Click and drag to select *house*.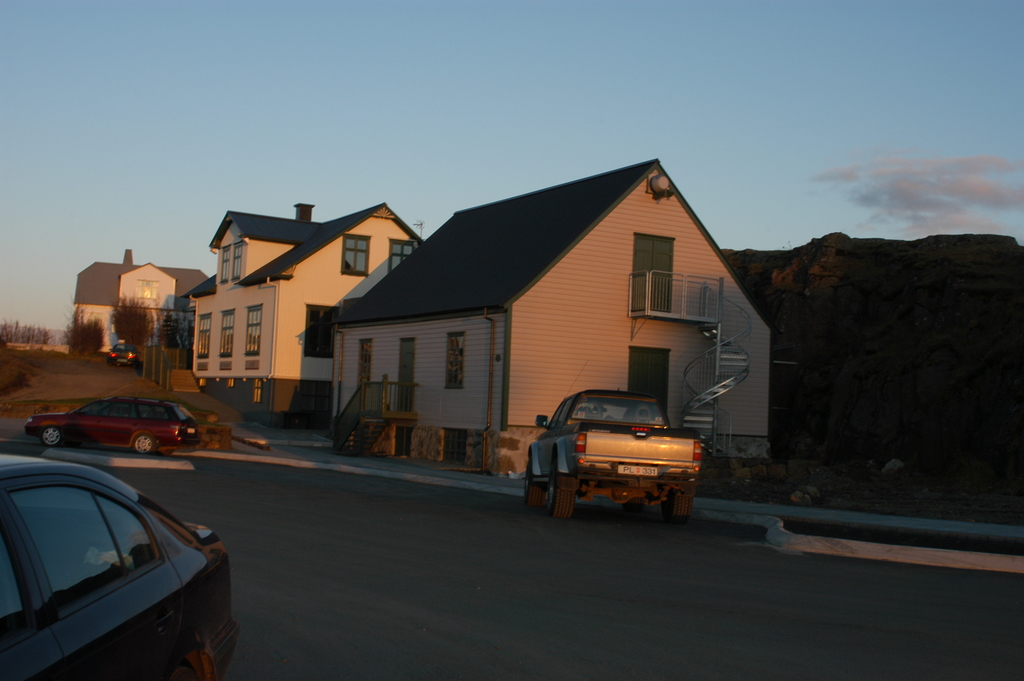
Selection: (x1=65, y1=246, x2=209, y2=357).
